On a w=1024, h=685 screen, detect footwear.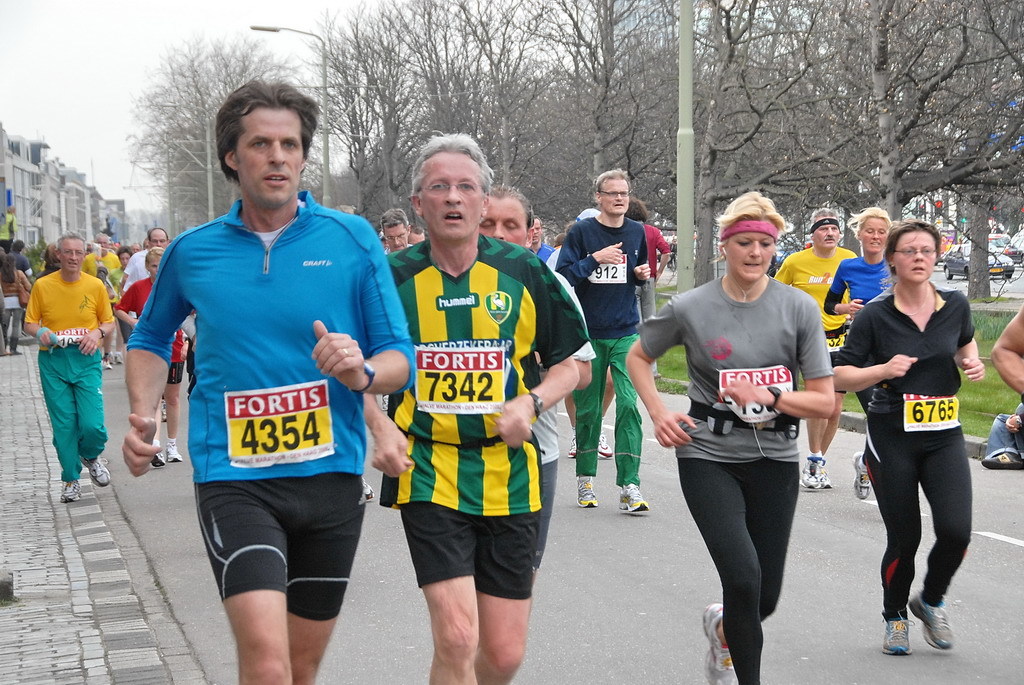
crop(703, 604, 732, 684).
